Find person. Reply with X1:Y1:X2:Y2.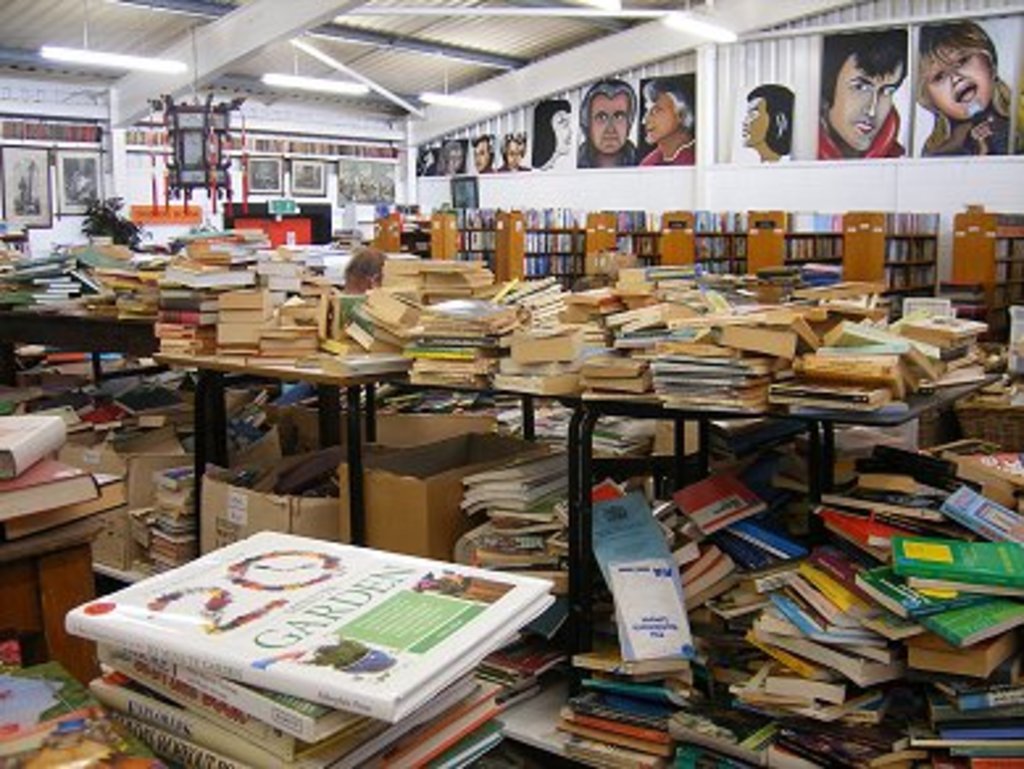
740:84:795:161.
